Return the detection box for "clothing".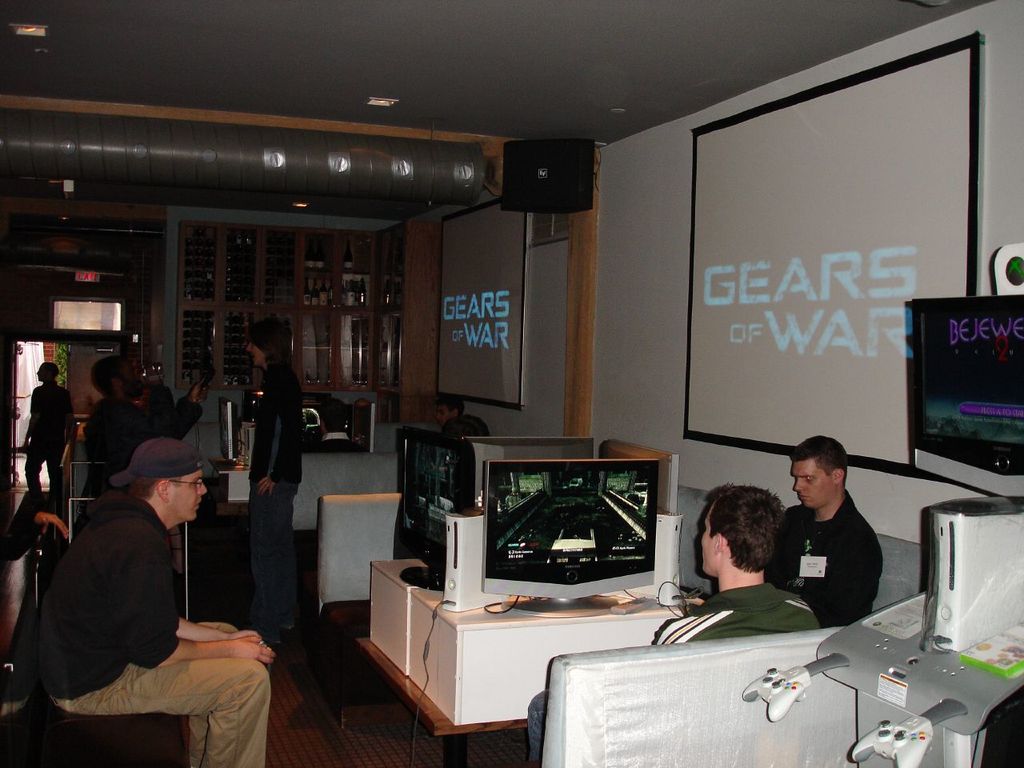
<bbox>434, 407, 490, 450</bbox>.
